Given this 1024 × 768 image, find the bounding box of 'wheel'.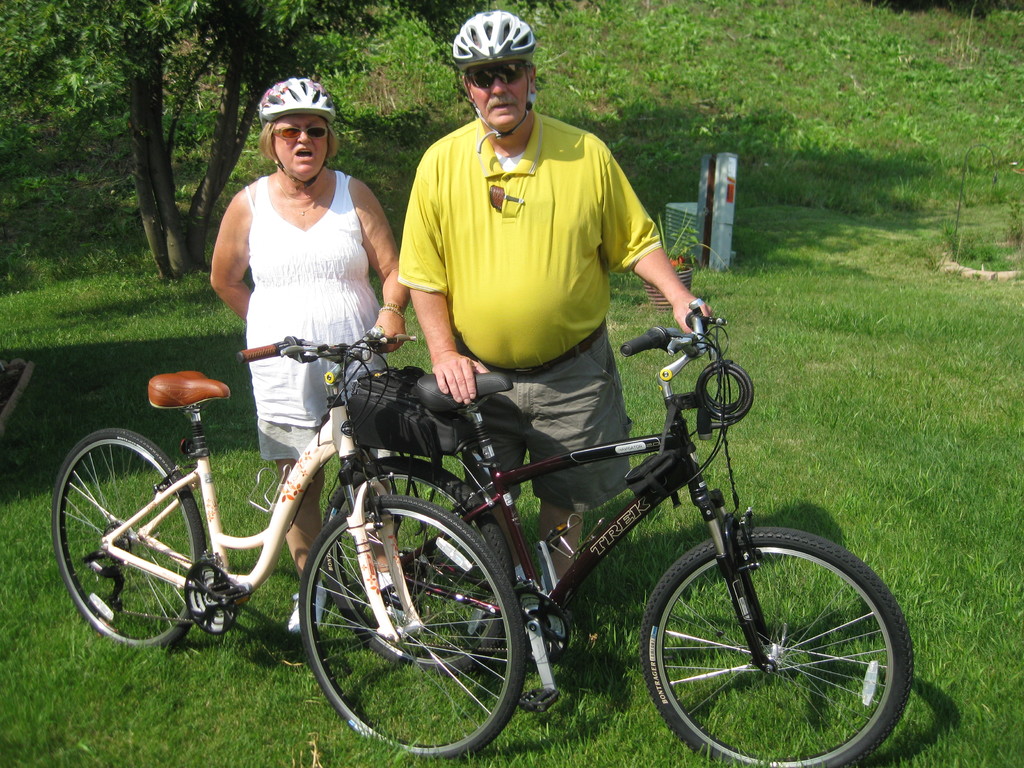
BBox(325, 456, 515, 676).
